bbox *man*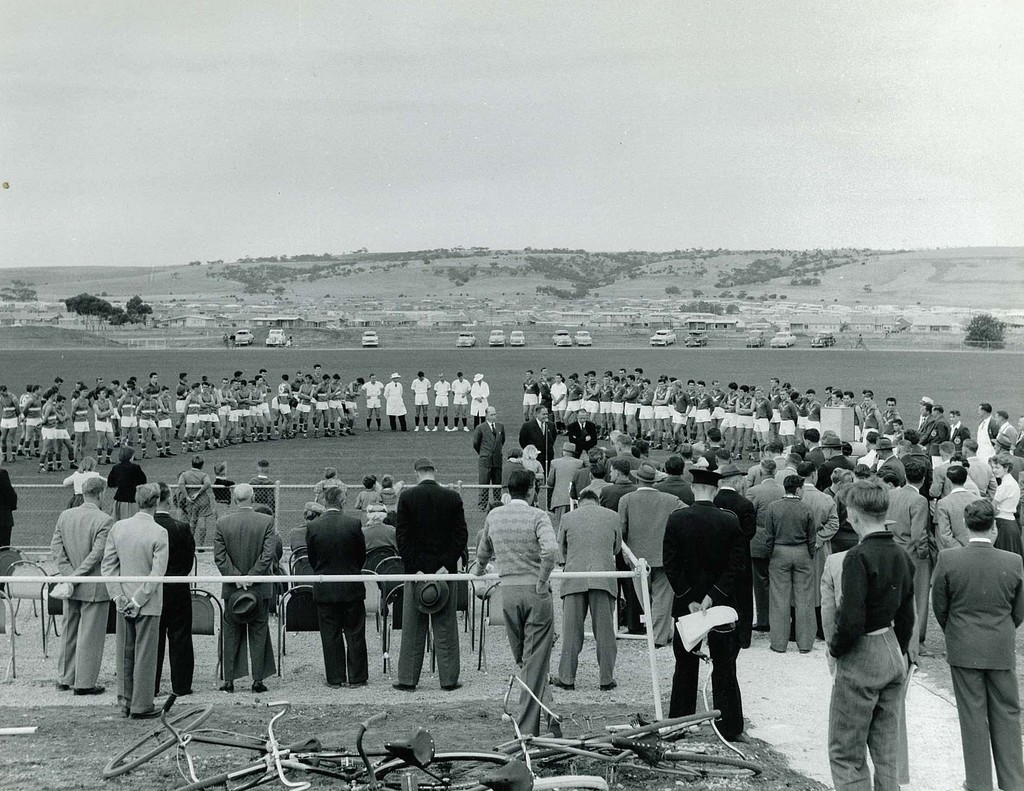
929/499/1023/790
